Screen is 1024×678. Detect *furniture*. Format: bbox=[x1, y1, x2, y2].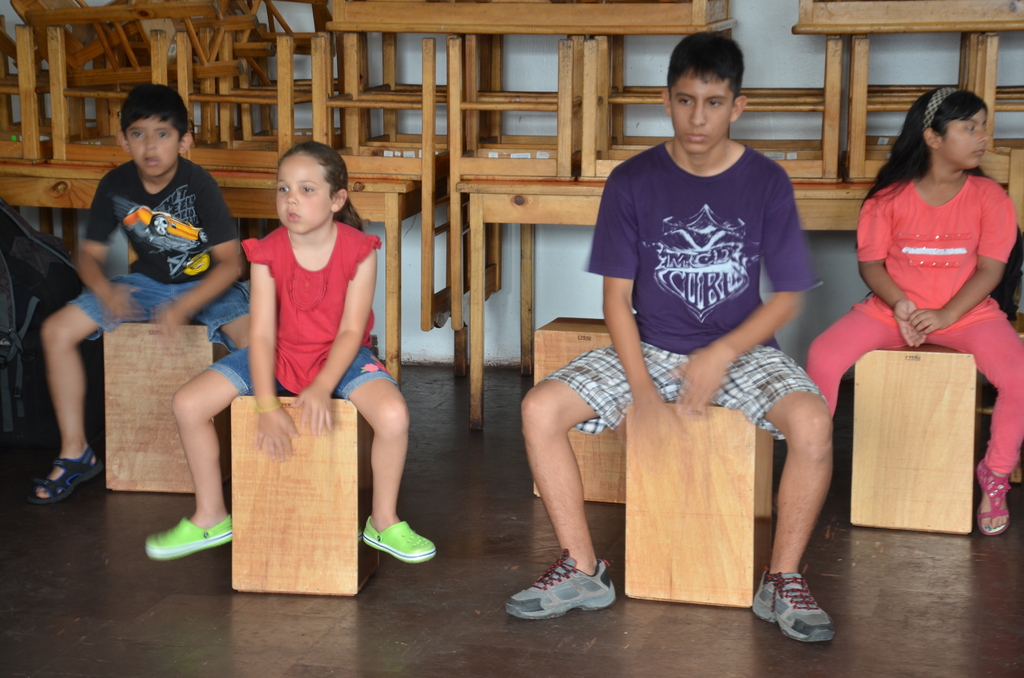
bbox=[529, 312, 775, 516].
